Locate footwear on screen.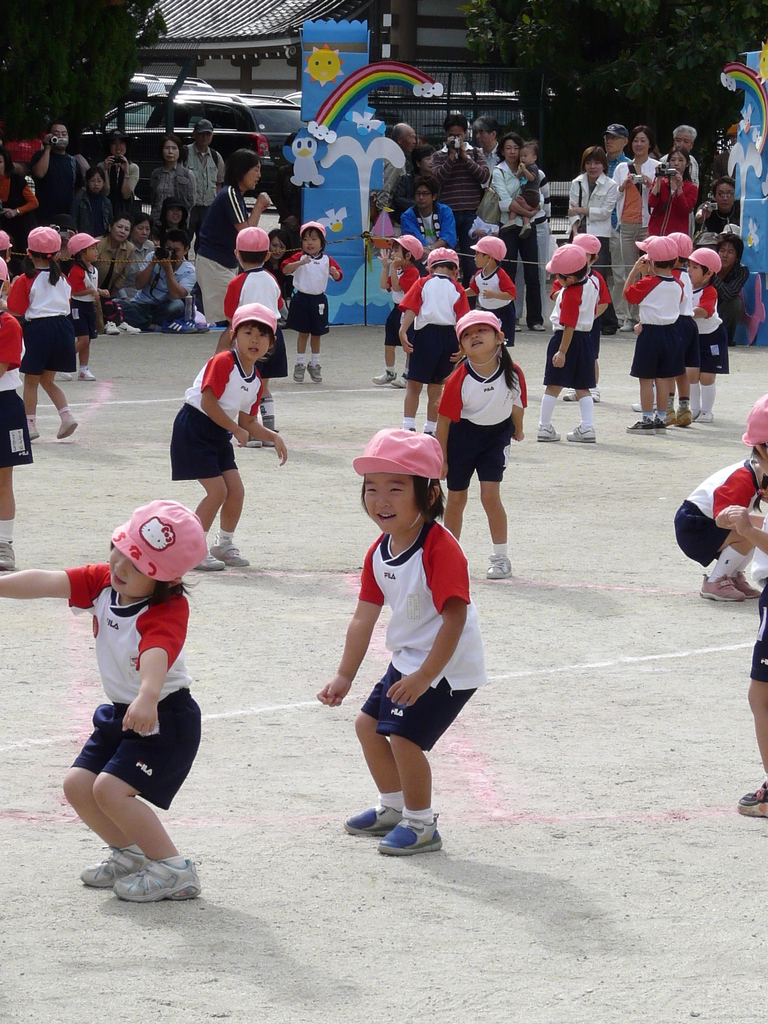
On screen at Rect(0, 543, 15, 583).
